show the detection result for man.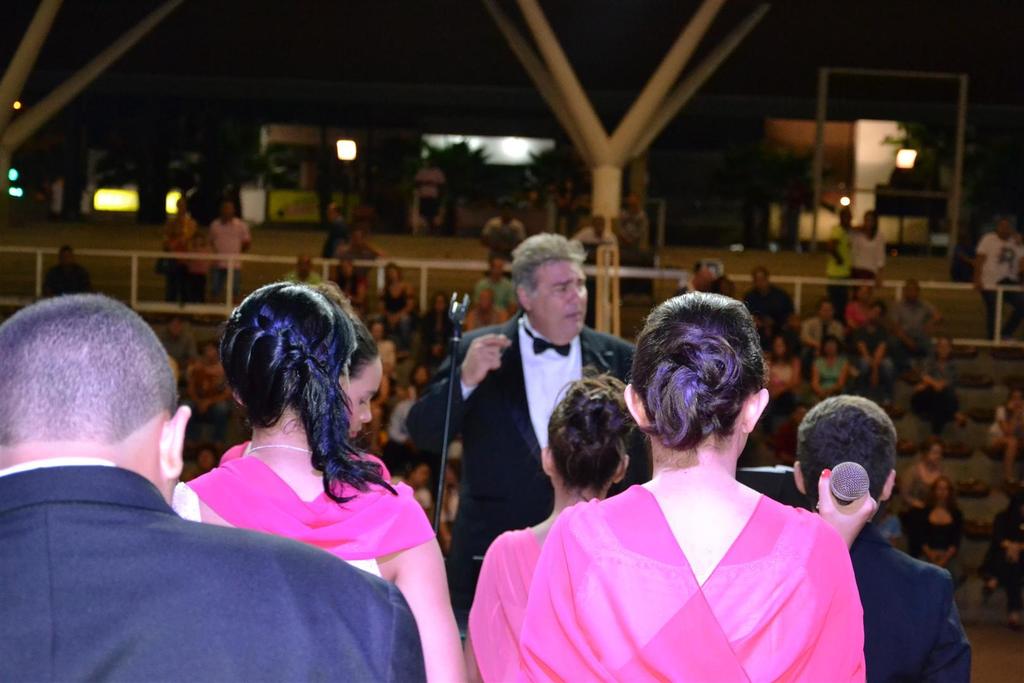
(left=797, top=300, right=840, bottom=354).
